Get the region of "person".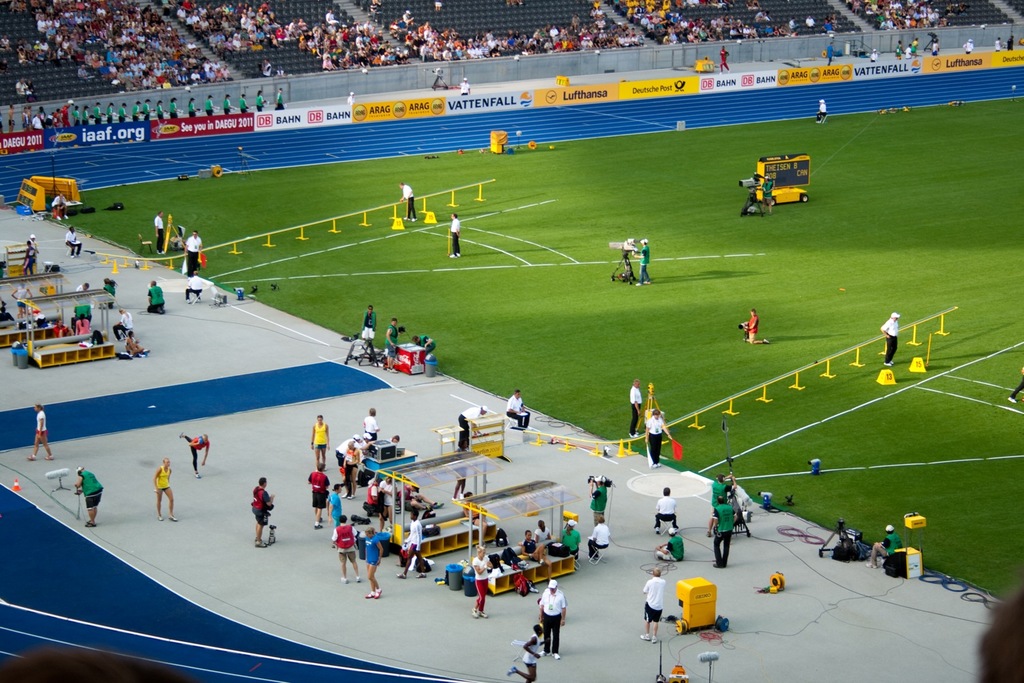
146:278:165:313.
